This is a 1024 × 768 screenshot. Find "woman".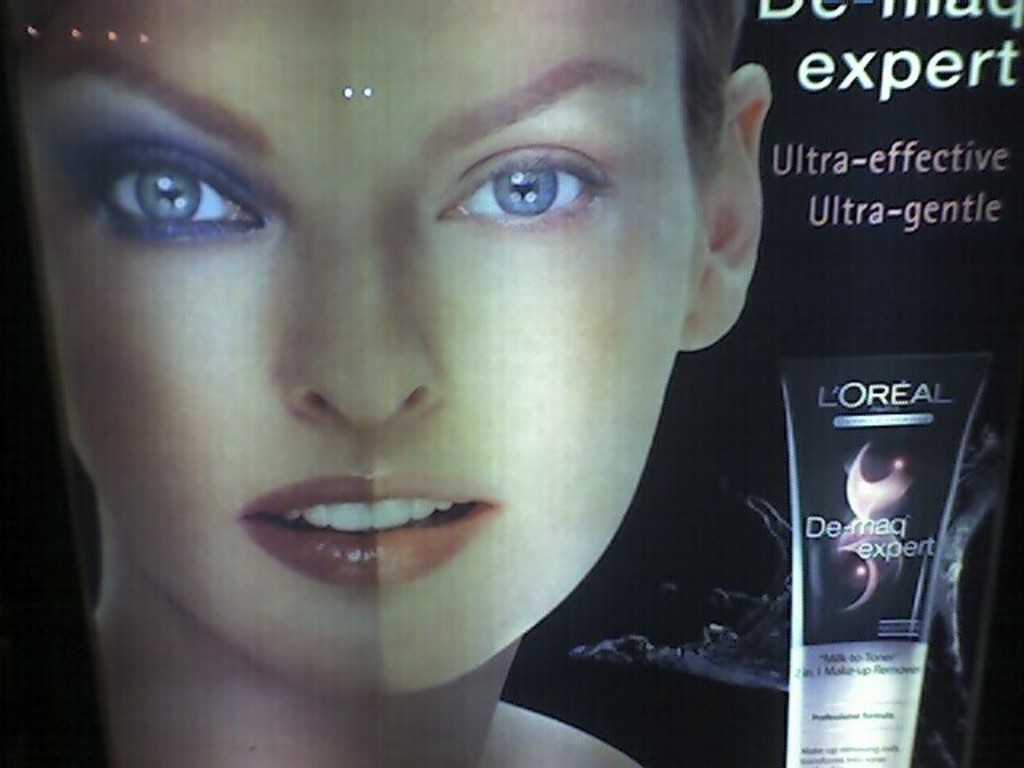
Bounding box: 0, 0, 859, 742.
